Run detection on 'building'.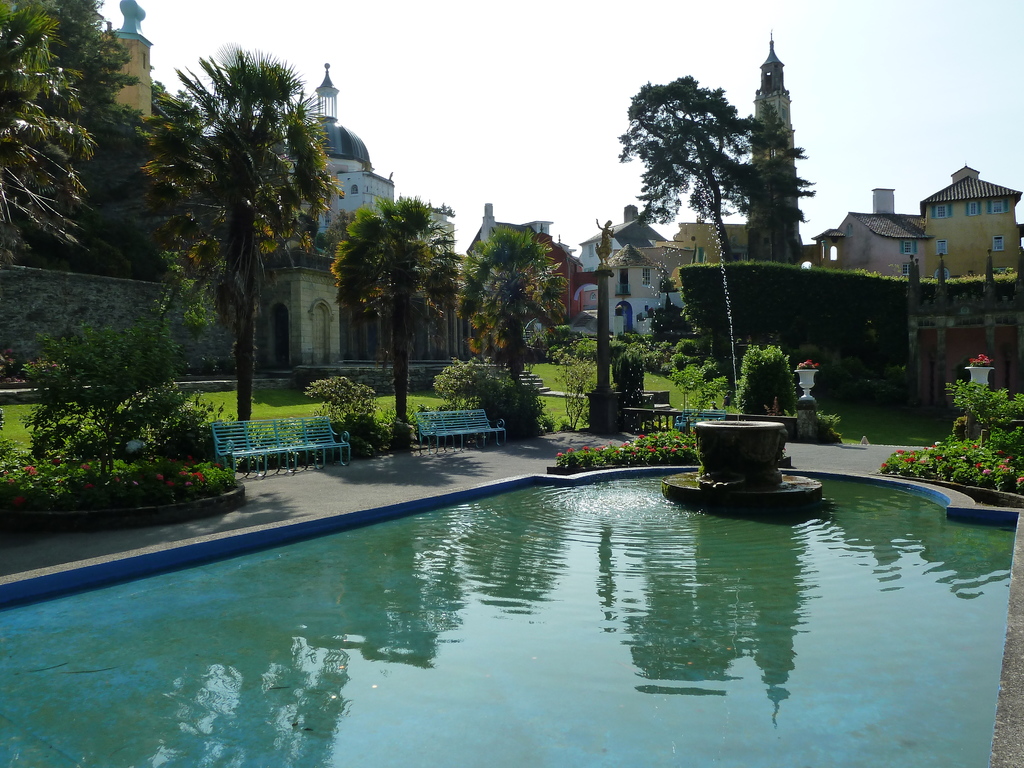
Result: crop(918, 163, 1023, 278).
